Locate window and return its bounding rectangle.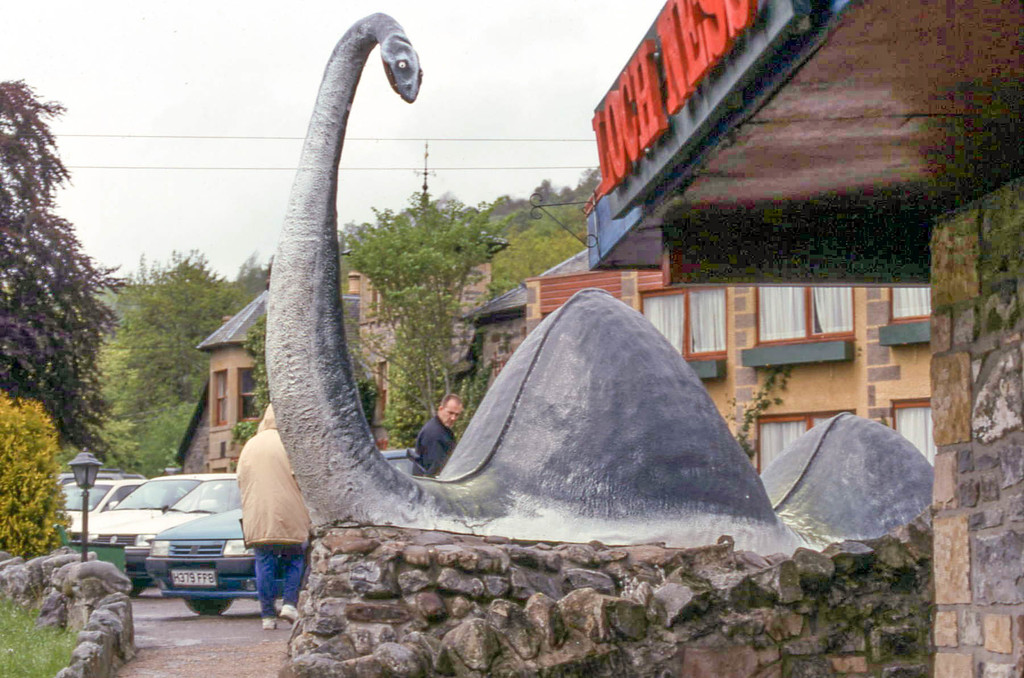
box=[881, 285, 929, 325].
